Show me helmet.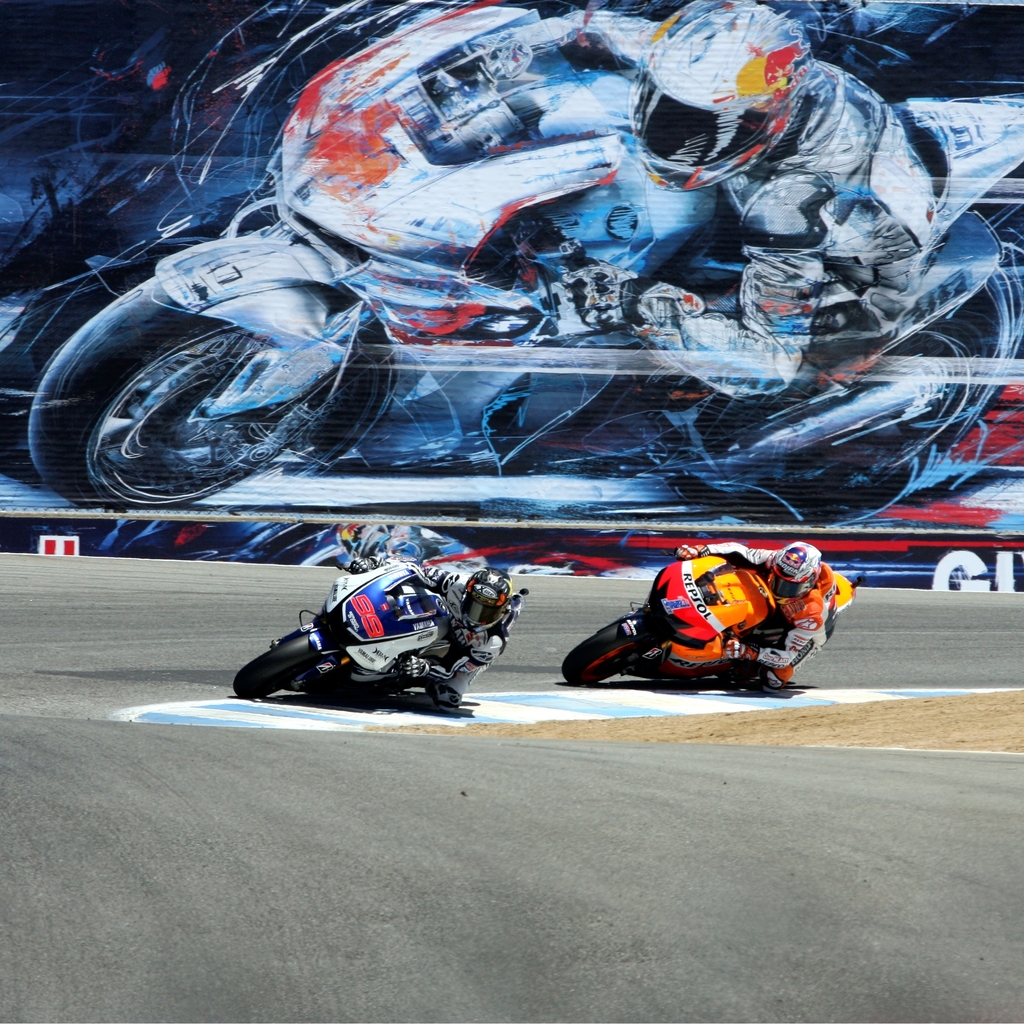
helmet is here: rect(461, 564, 513, 641).
